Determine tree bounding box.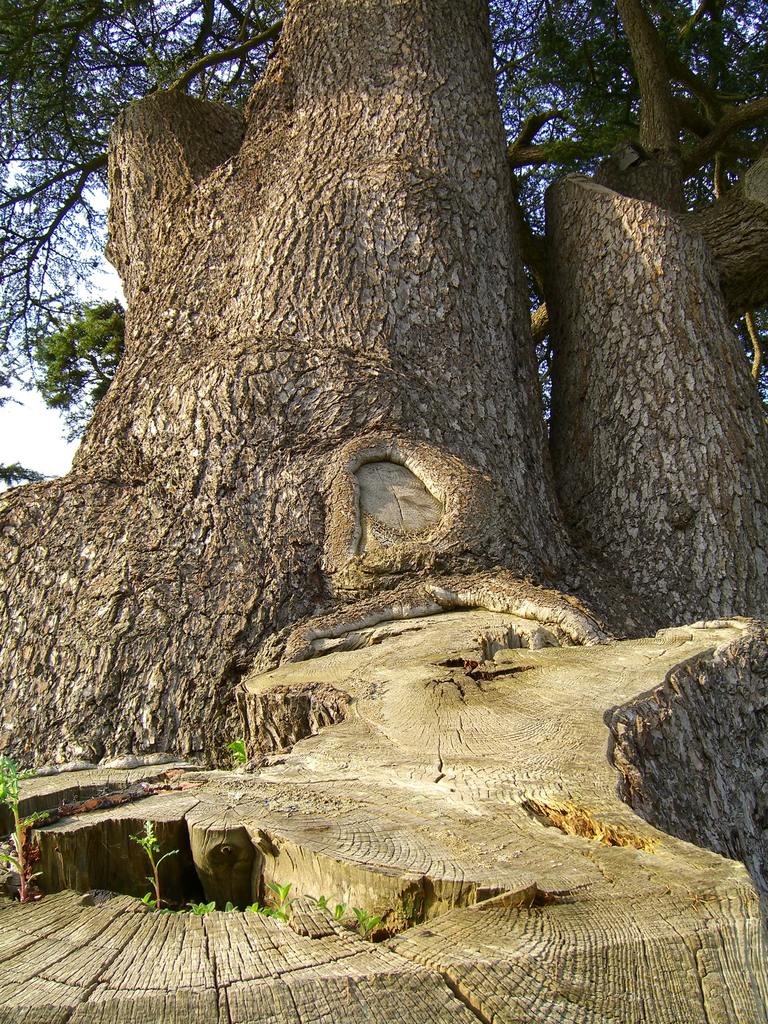
Determined: 6 3 685 784.
